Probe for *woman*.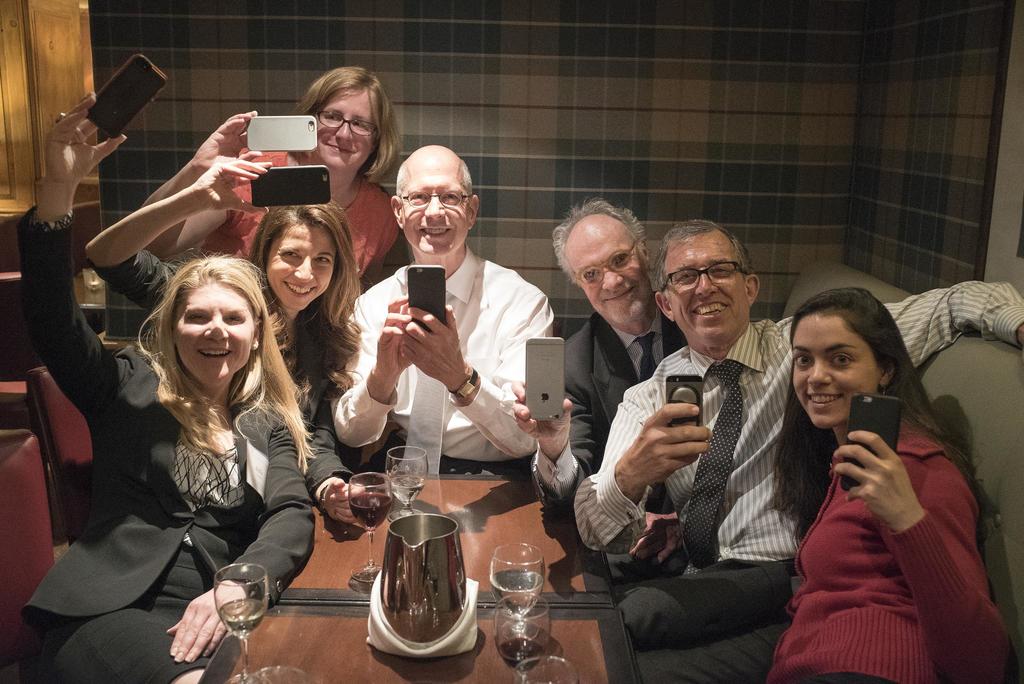
Probe result: (136, 63, 420, 306).
